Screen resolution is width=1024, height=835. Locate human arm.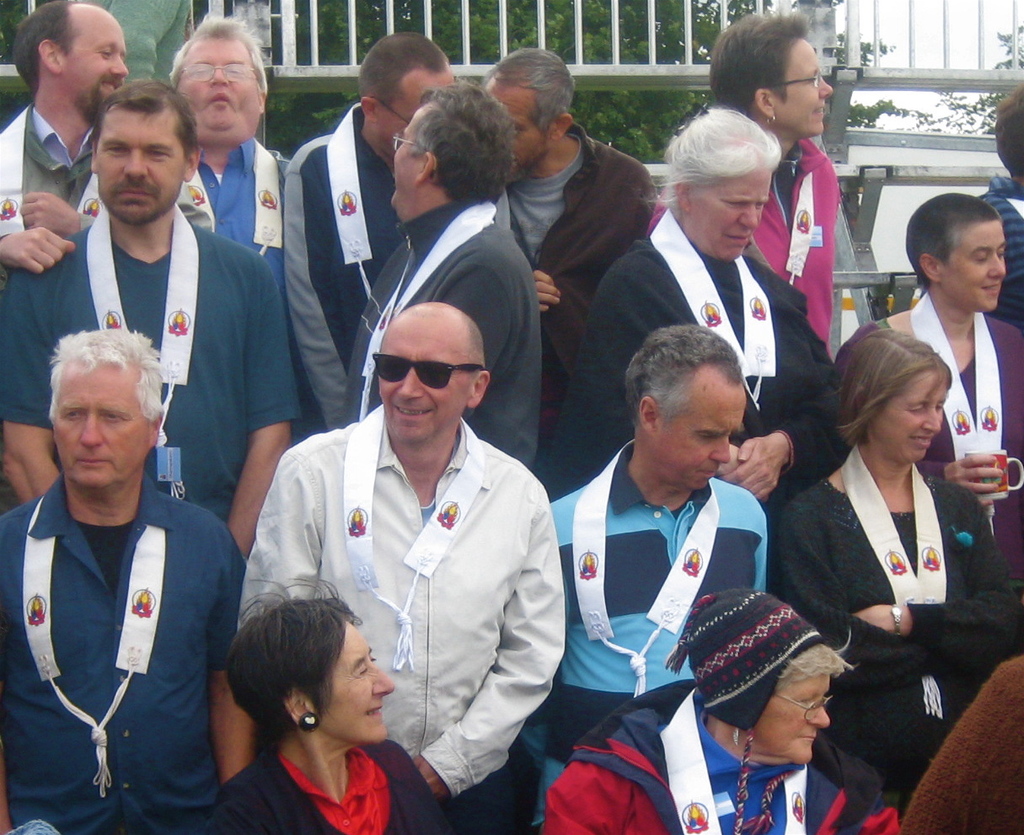
{"left": 531, "top": 270, "right": 563, "bottom": 313}.
